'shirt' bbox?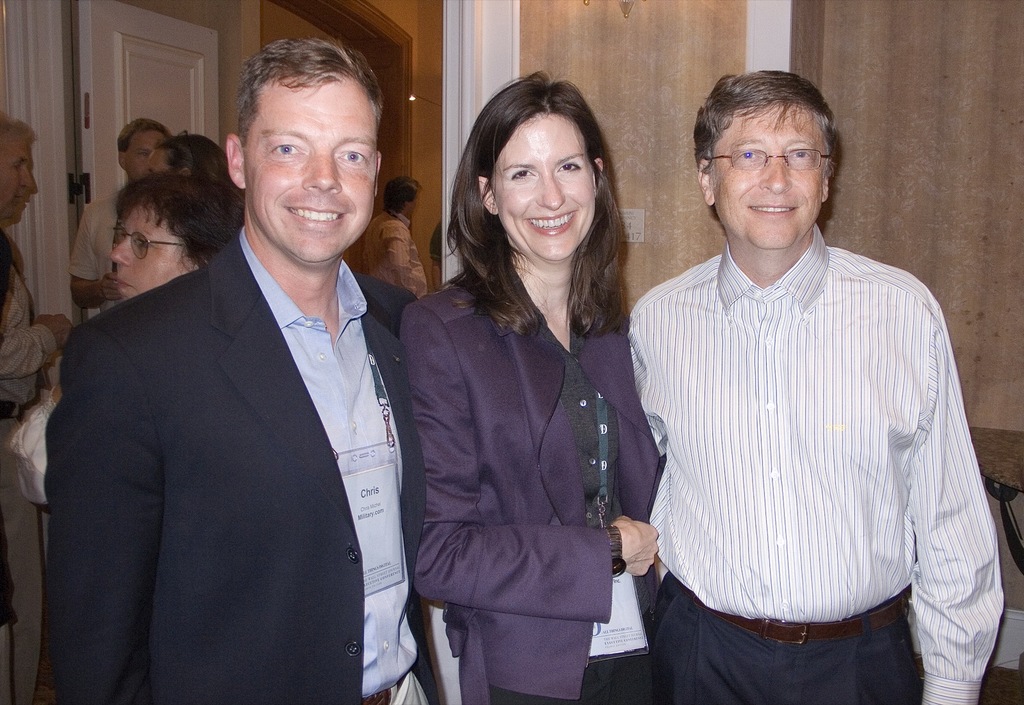
box(630, 223, 1009, 704)
